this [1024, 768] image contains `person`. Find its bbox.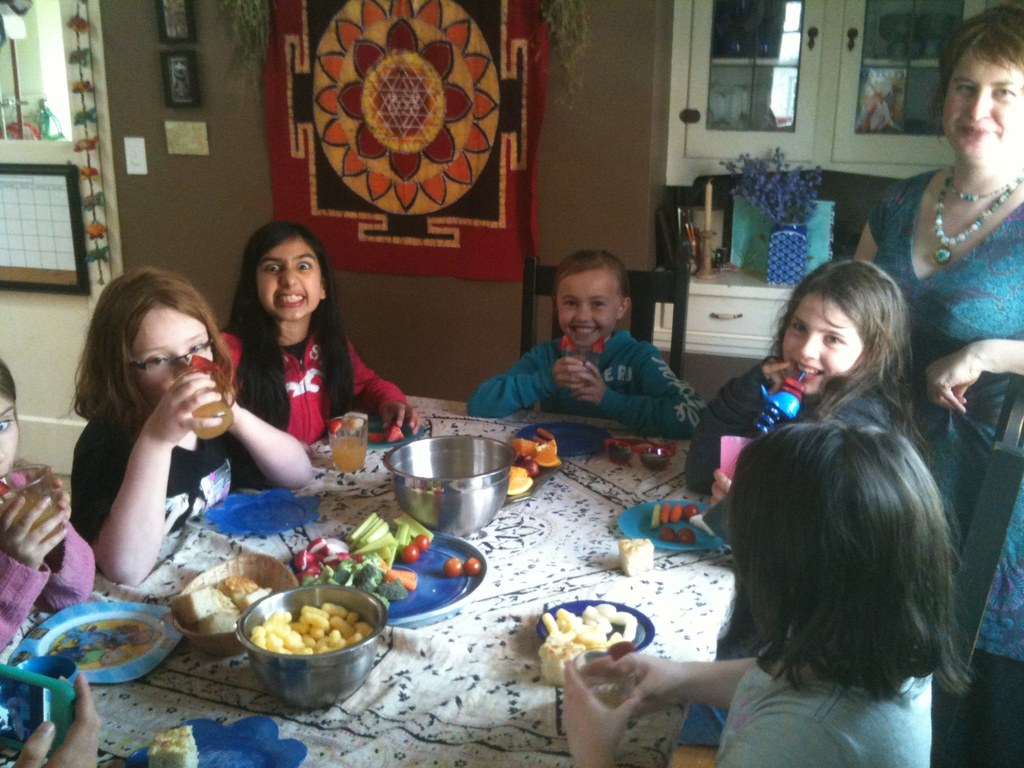
(461,244,696,433).
